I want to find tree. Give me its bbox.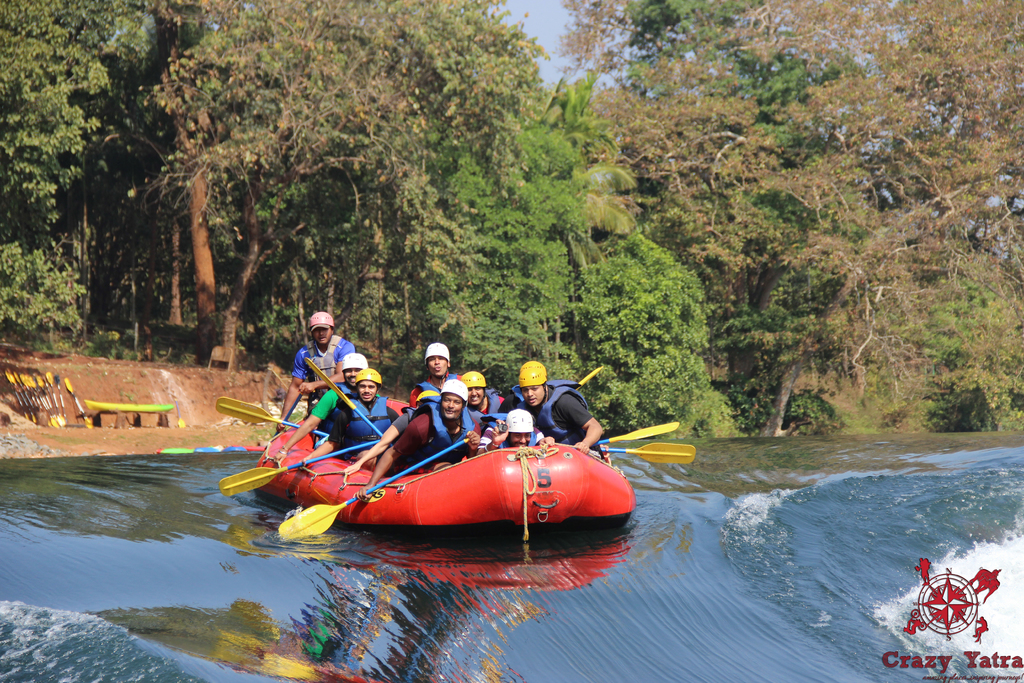
<bbox>74, 0, 221, 369</bbox>.
